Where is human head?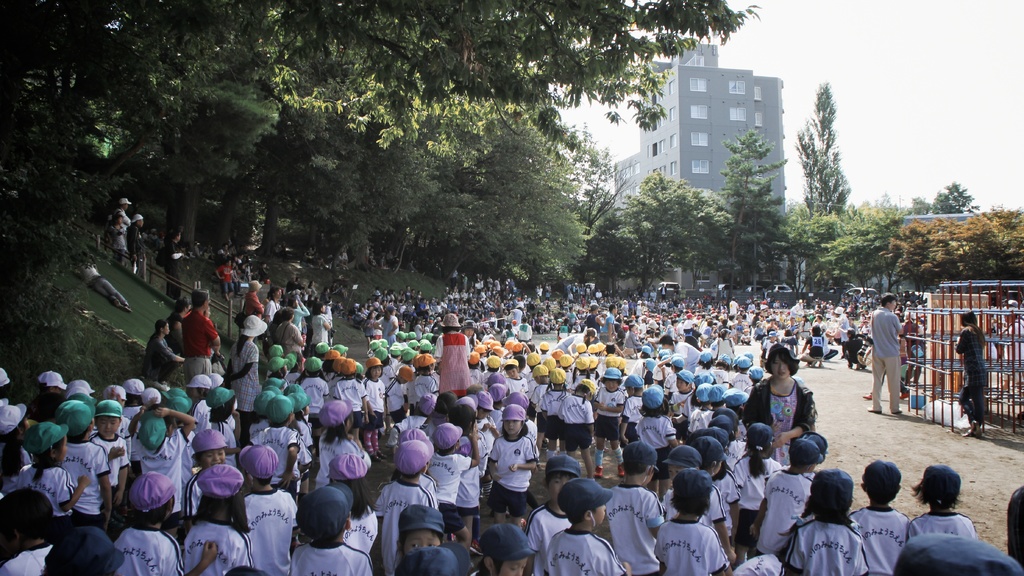
(65, 387, 89, 395).
